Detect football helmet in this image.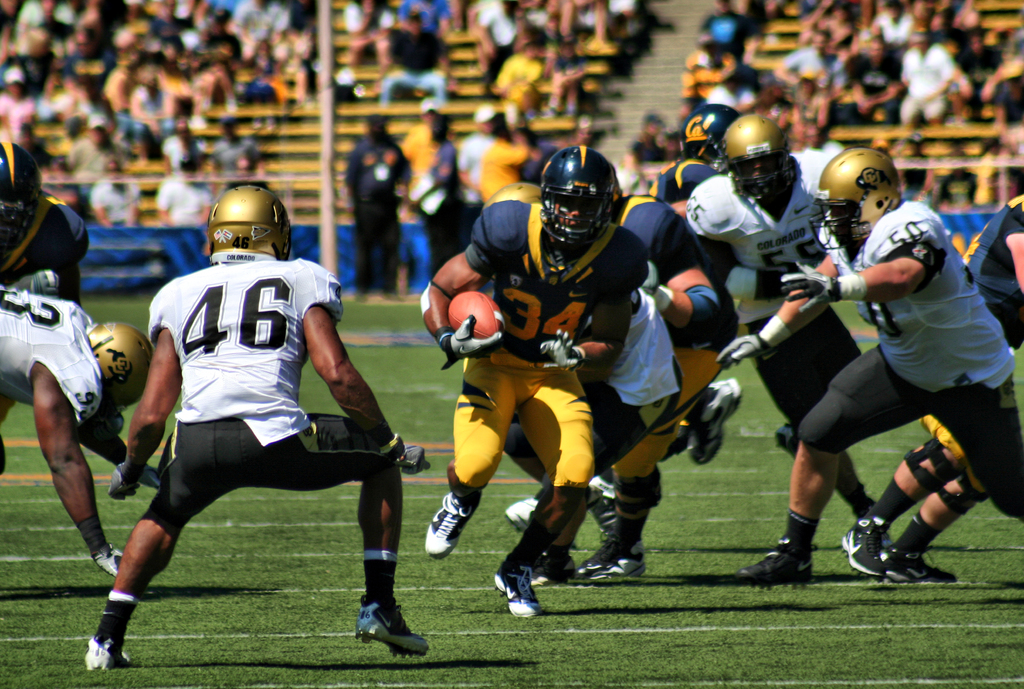
Detection: (x1=720, y1=109, x2=800, y2=192).
